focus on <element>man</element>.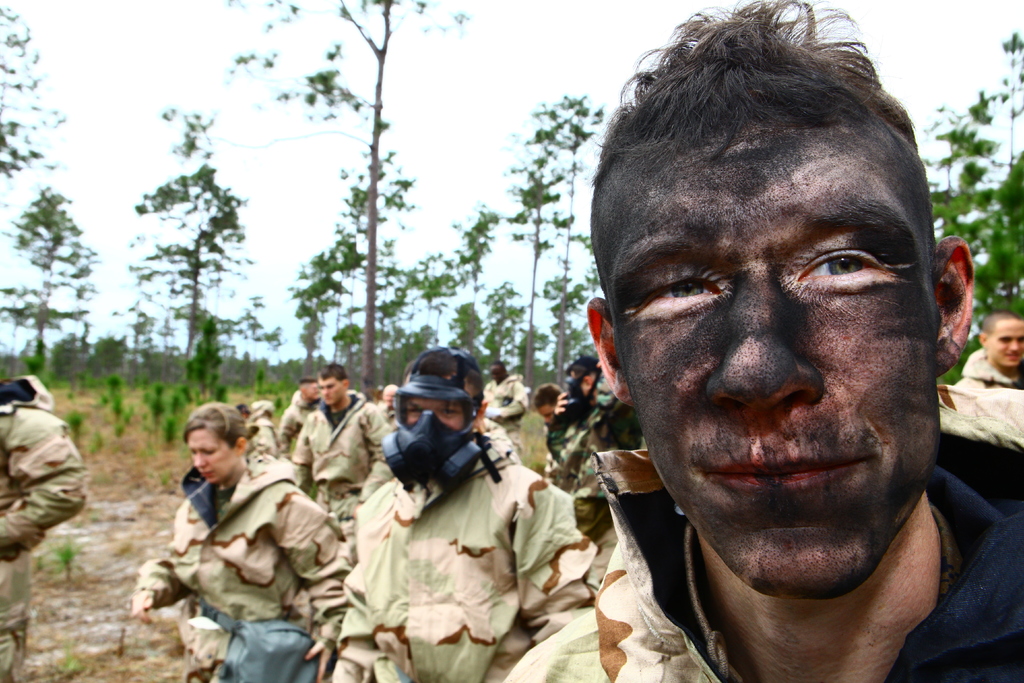
Focused at [left=481, top=360, right=531, bottom=465].
